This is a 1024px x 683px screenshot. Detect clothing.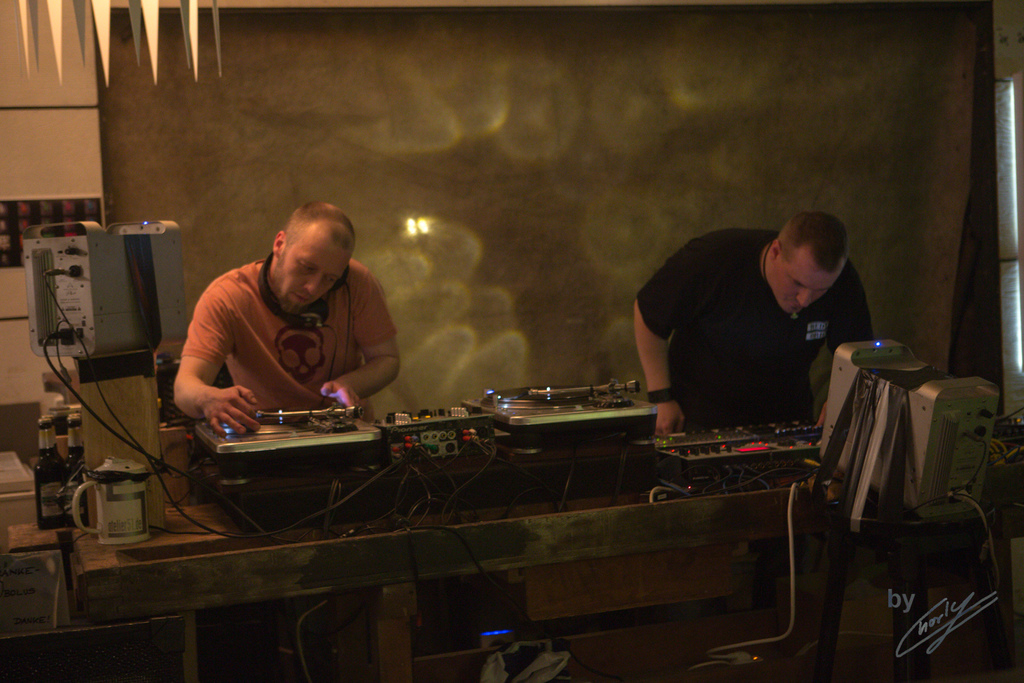
639, 230, 873, 431.
